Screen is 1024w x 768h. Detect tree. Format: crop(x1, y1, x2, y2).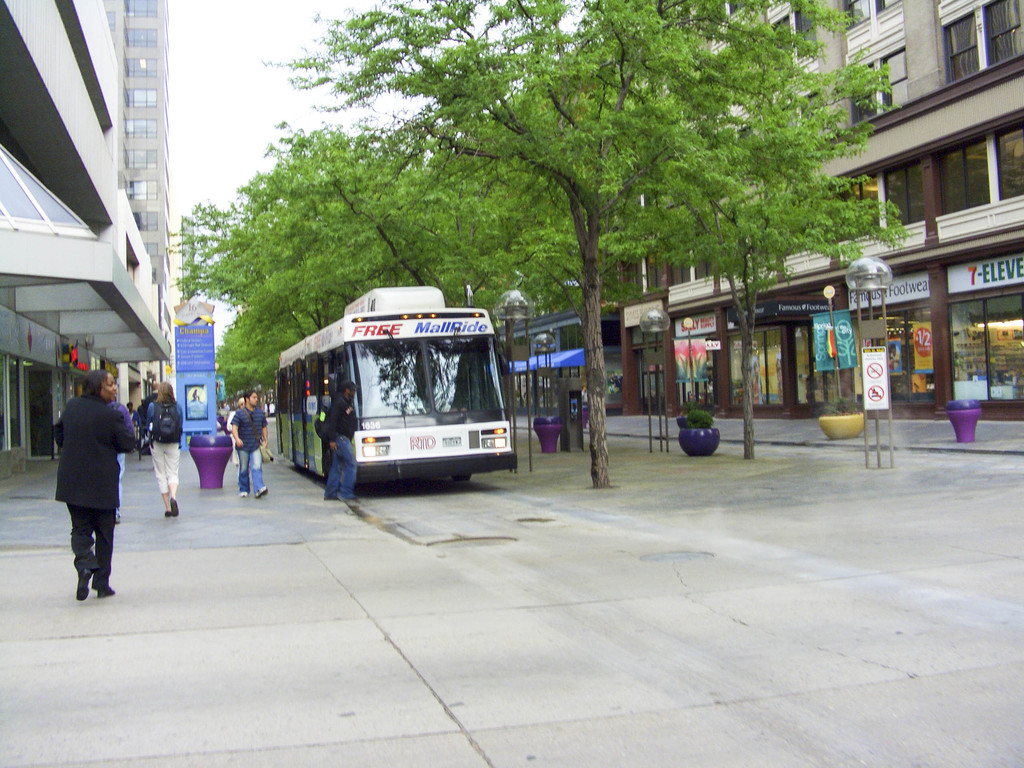
crop(172, 170, 260, 414).
